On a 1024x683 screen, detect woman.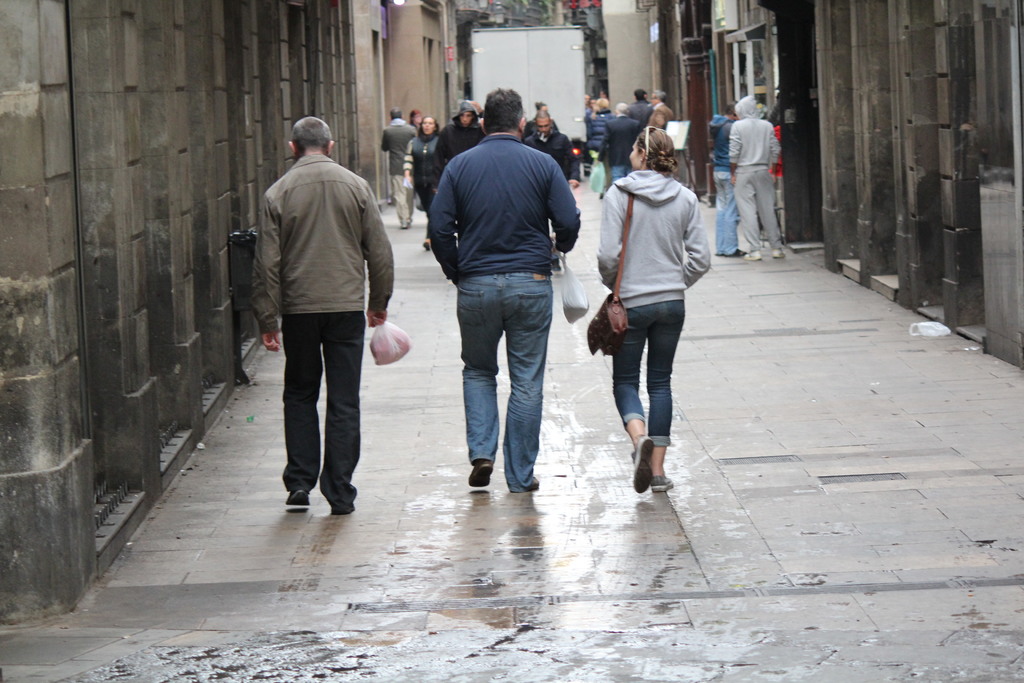
box=[406, 122, 447, 244].
